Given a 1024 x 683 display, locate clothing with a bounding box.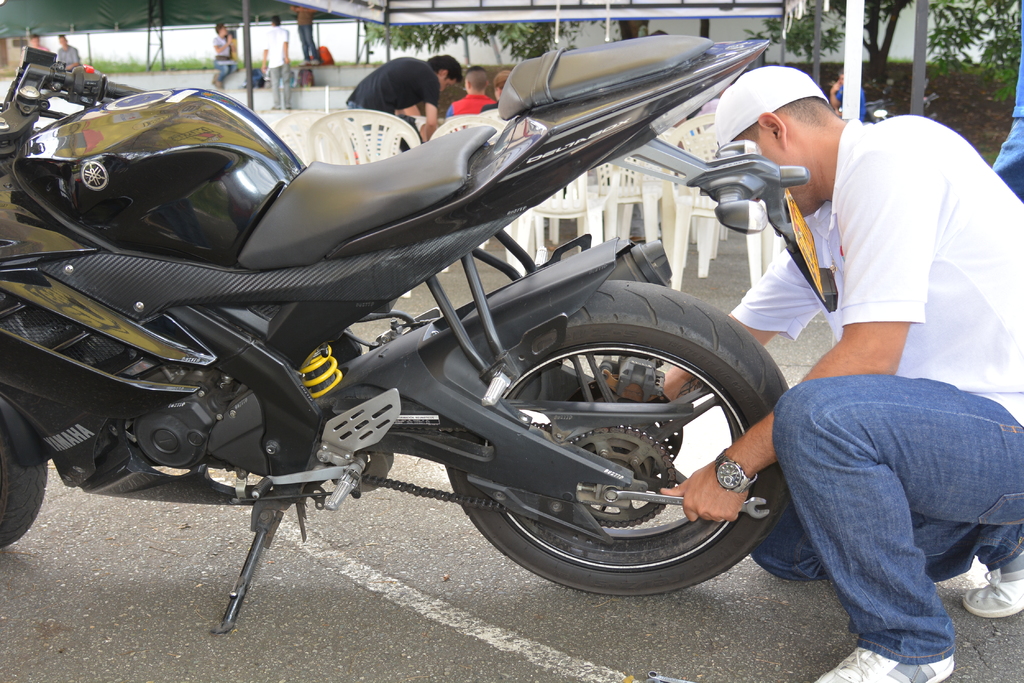
Located: <region>212, 36, 237, 83</region>.
